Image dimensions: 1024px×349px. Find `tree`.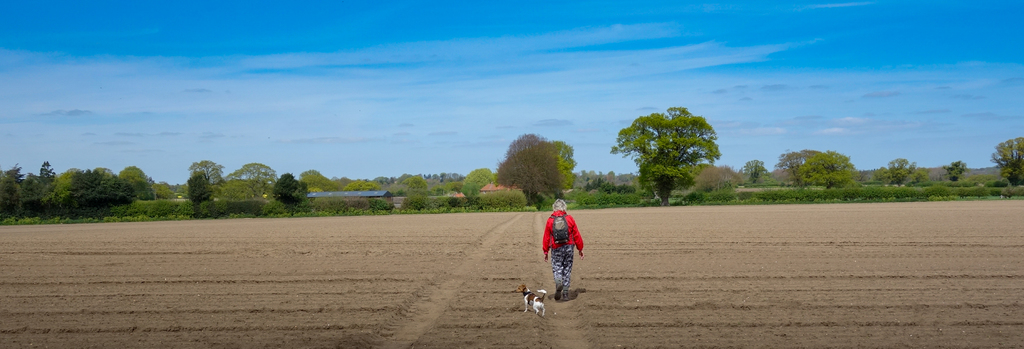
bbox=[493, 131, 561, 206].
